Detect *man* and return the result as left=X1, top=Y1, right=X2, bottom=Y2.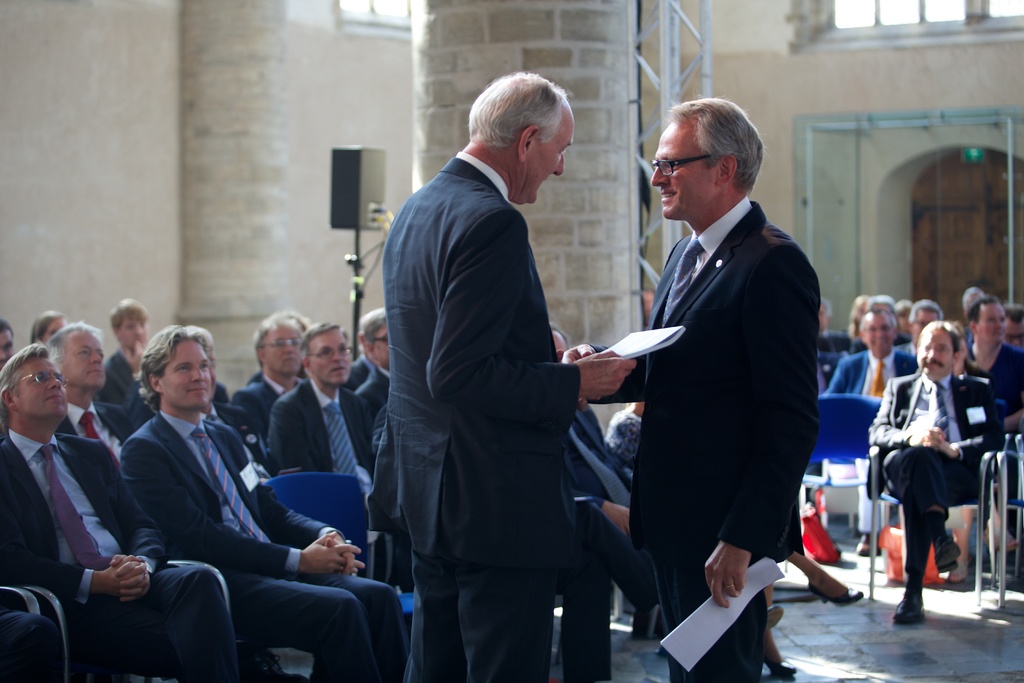
left=599, top=92, right=846, bottom=650.
